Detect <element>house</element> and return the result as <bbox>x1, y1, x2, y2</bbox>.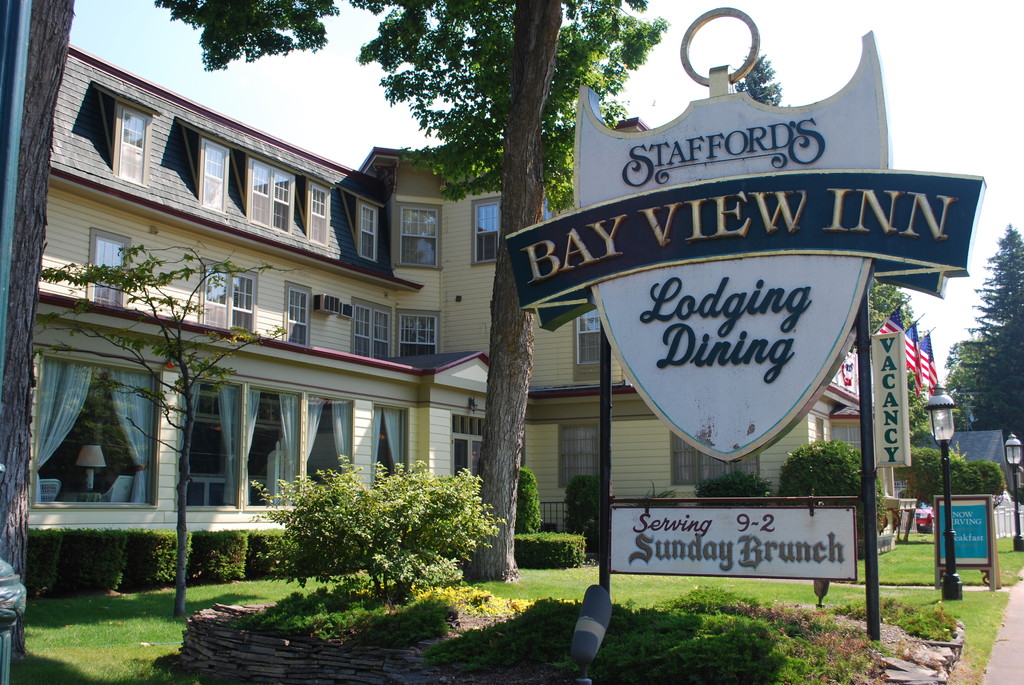
<bbox>27, 44, 866, 540</bbox>.
